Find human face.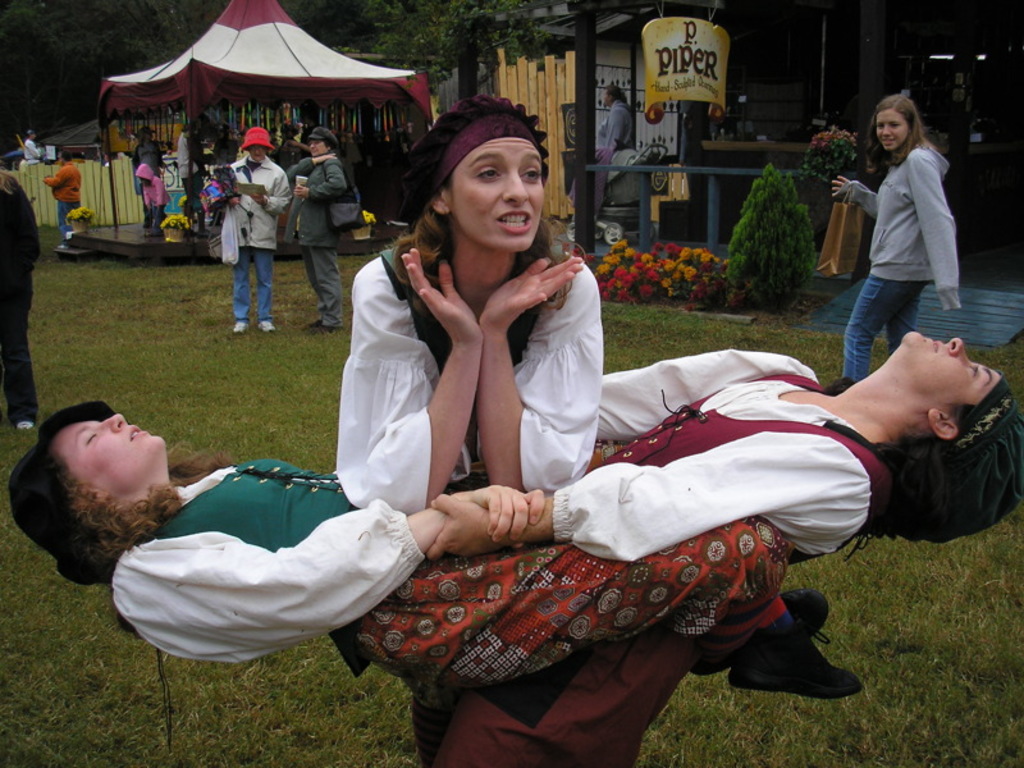
[x1=902, y1=335, x2=996, y2=412].
